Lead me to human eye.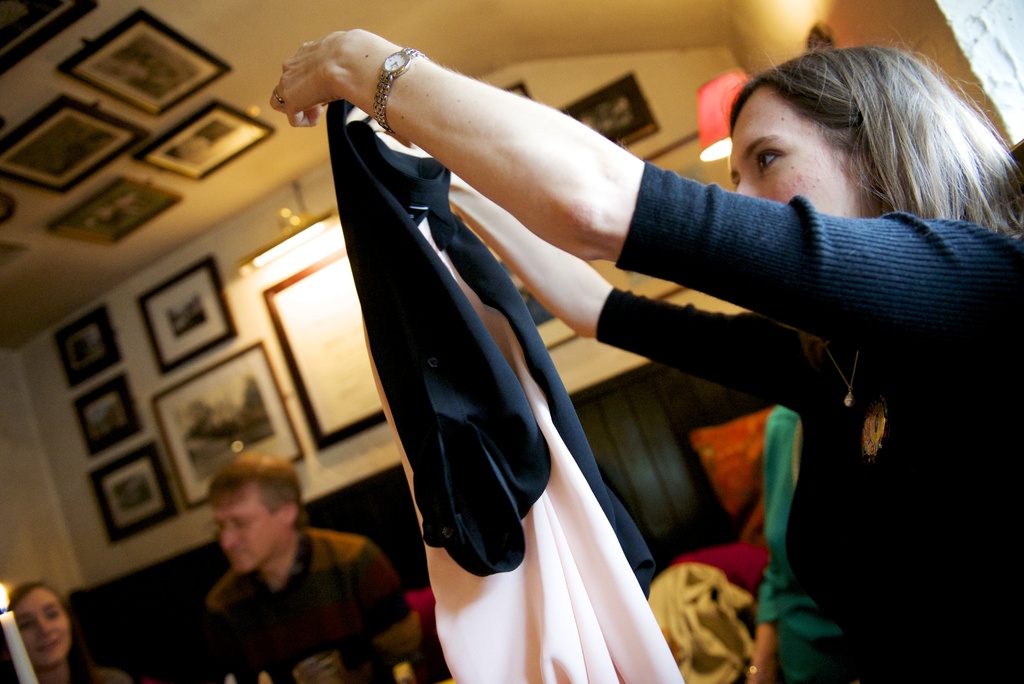
Lead to region(24, 621, 35, 631).
